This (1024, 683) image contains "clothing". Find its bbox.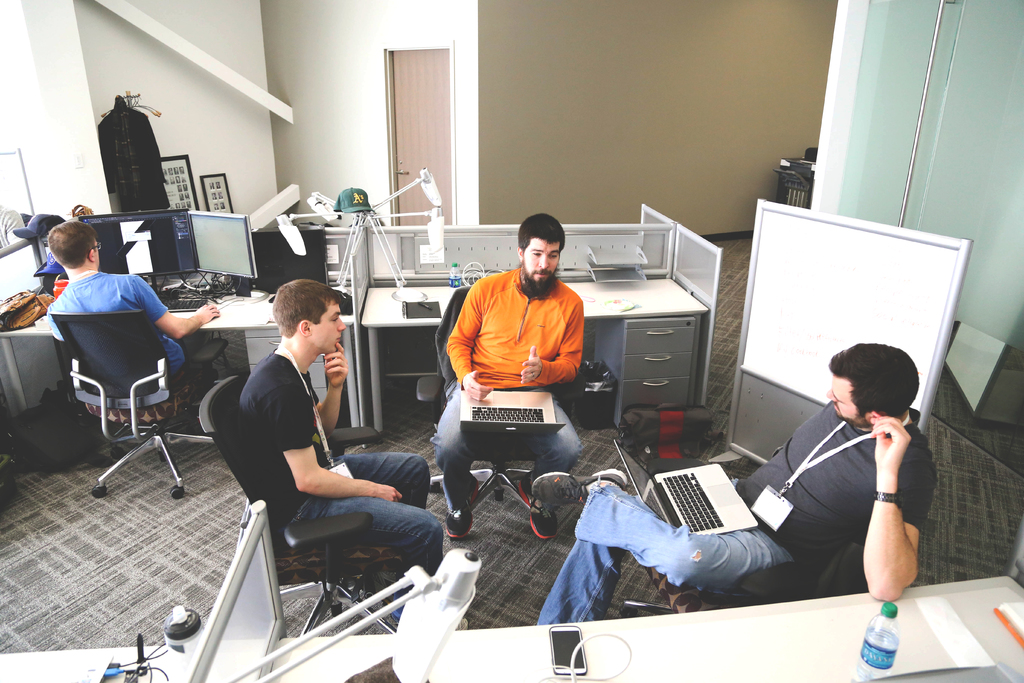
detection(236, 347, 451, 606).
